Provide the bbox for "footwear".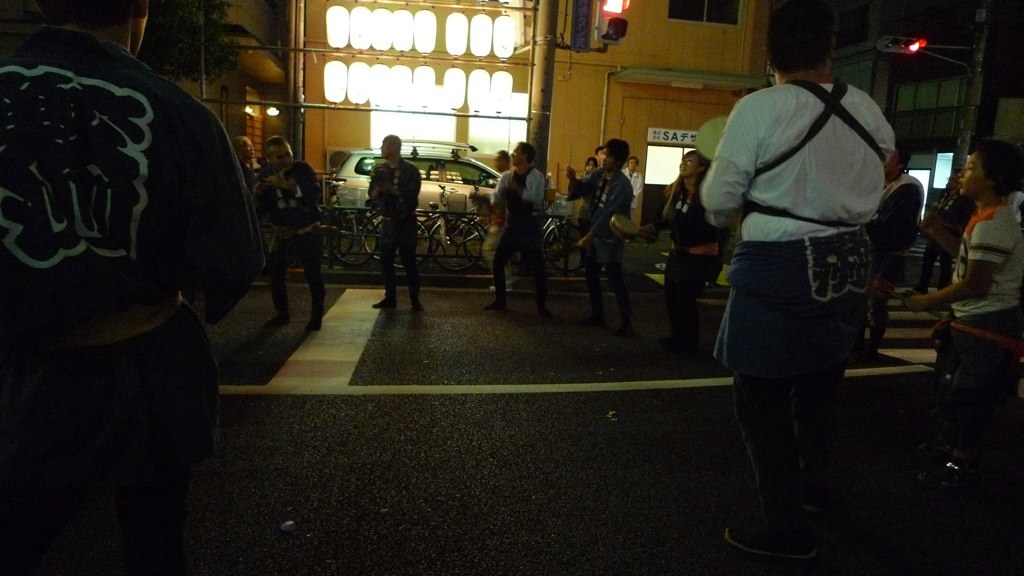
[718, 517, 818, 564].
